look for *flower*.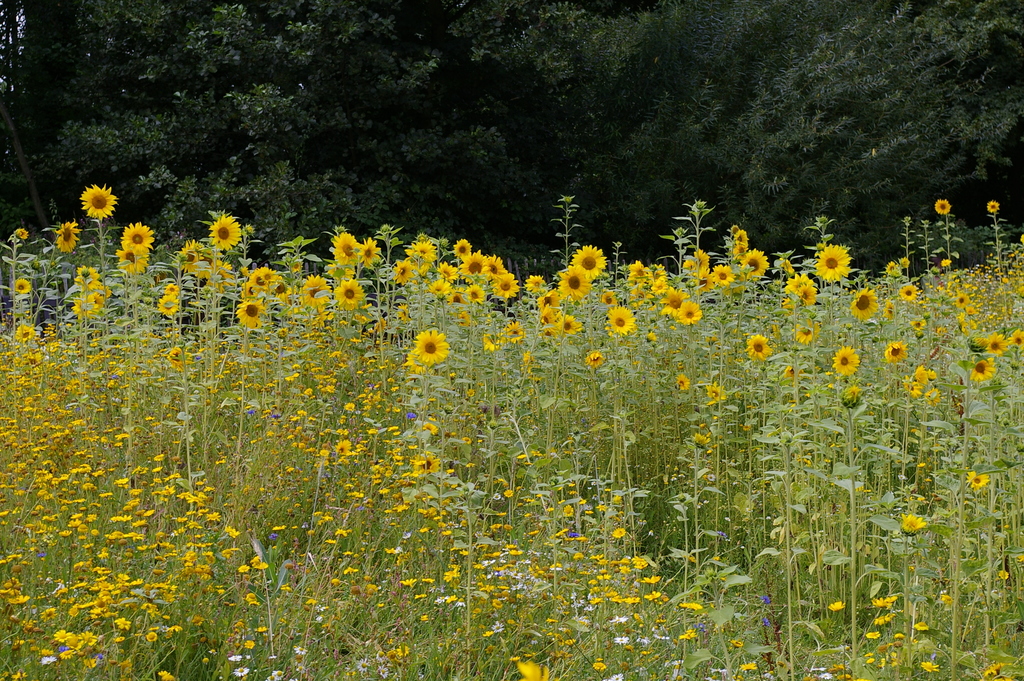
Found: <box>79,185,123,225</box>.
